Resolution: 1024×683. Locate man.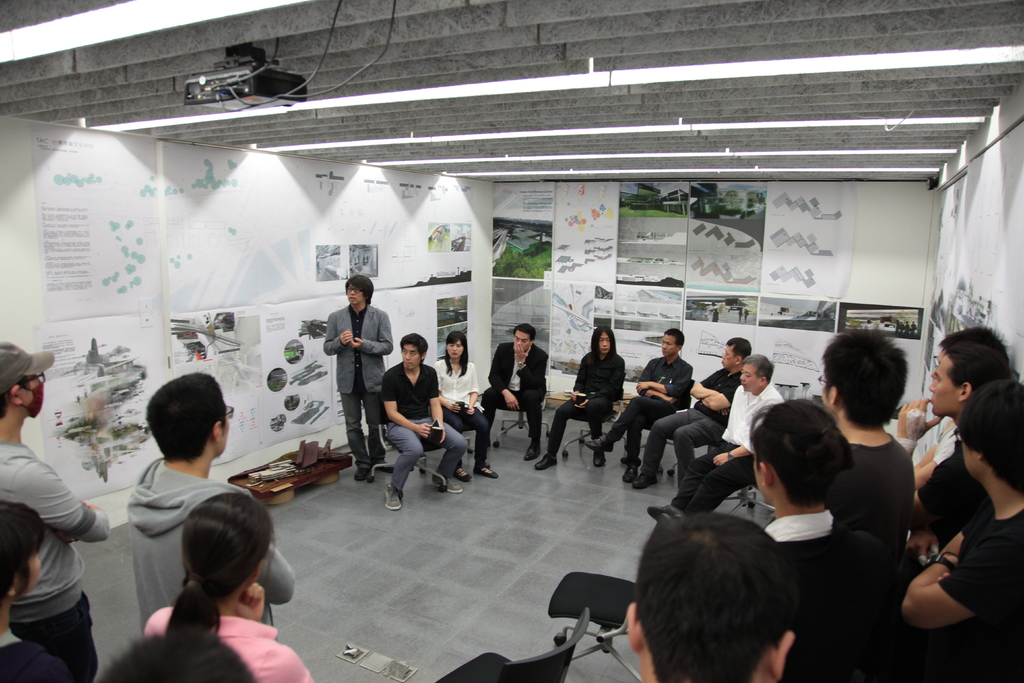
630 336 752 491.
